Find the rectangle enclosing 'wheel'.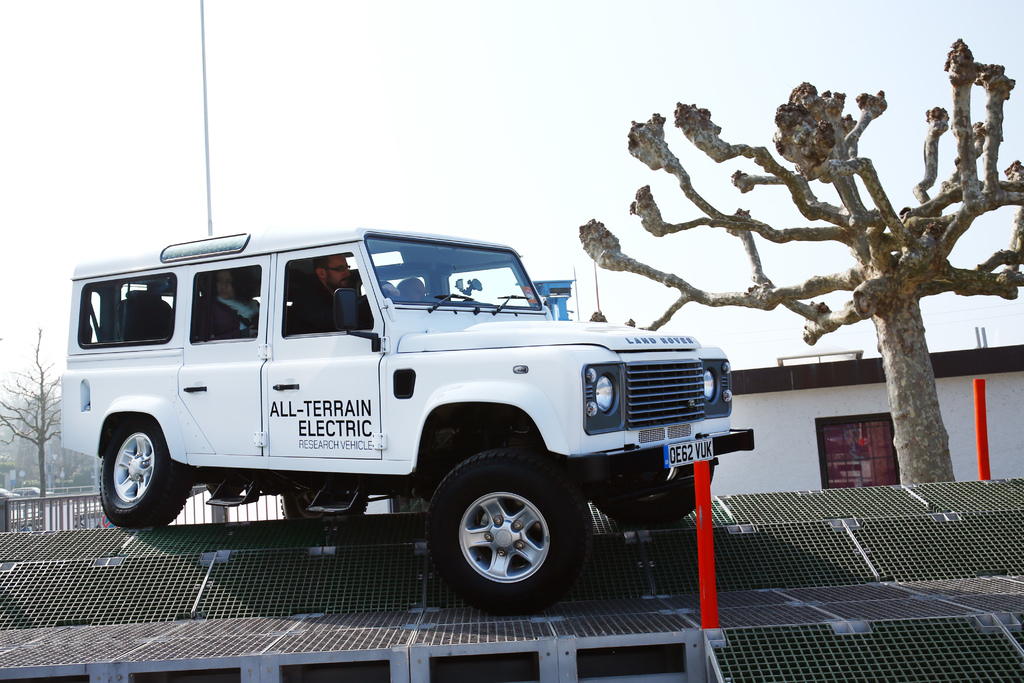
<region>595, 457, 714, 525</region>.
